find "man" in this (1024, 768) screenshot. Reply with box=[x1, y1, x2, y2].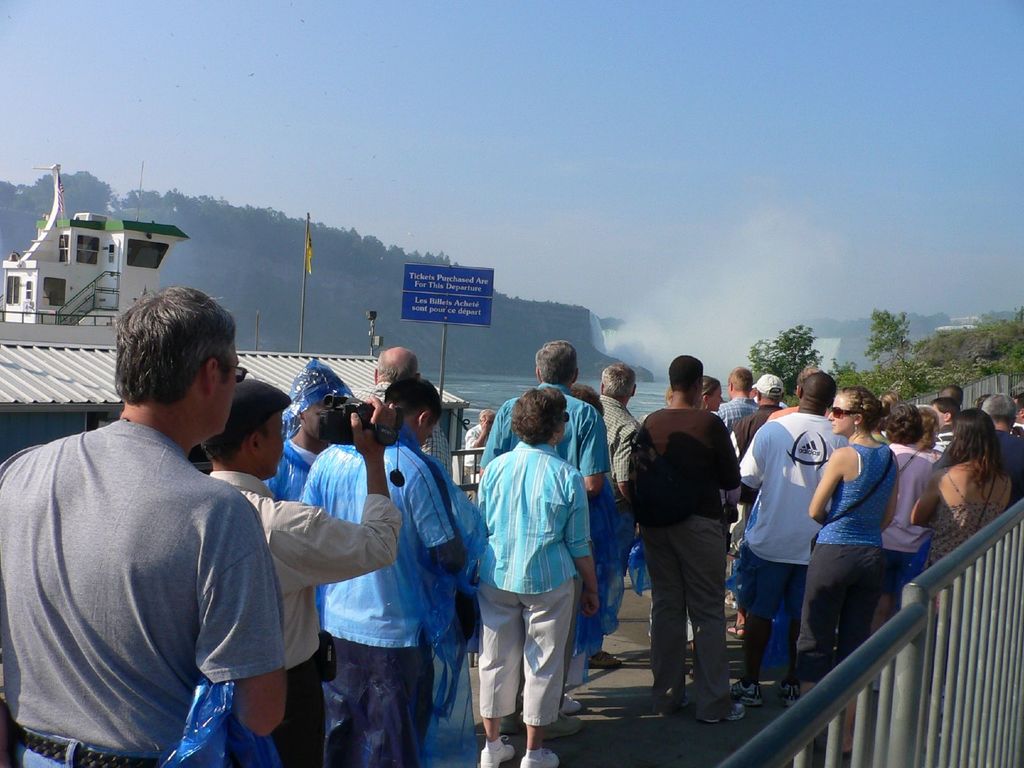
box=[744, 371, 786, 452].
